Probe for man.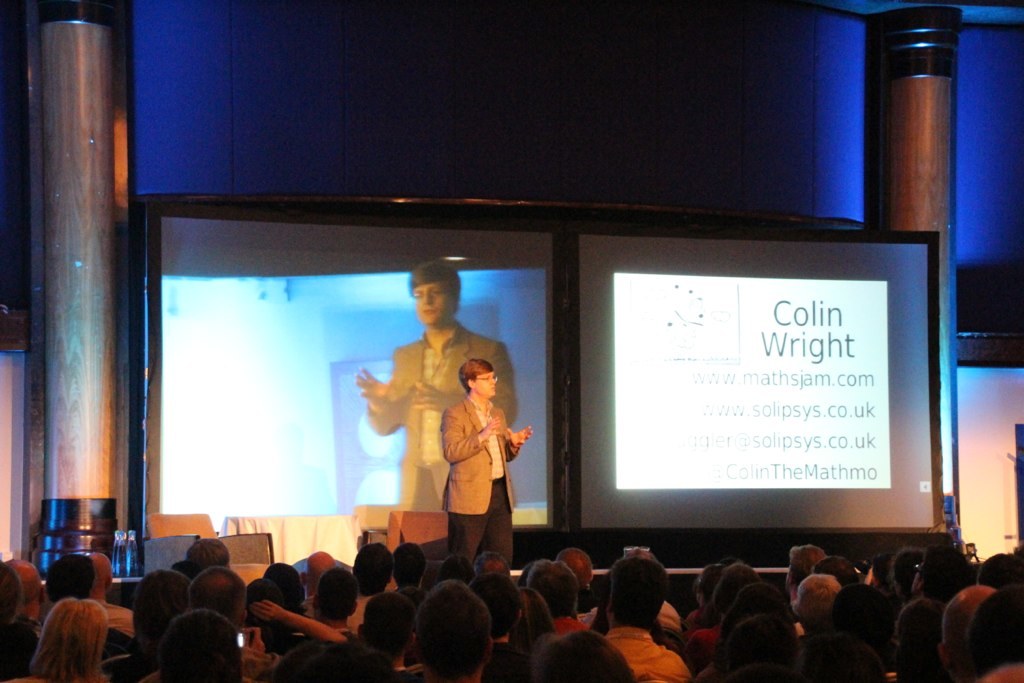
Probe result: BBox(355, 261, 515, 513).
